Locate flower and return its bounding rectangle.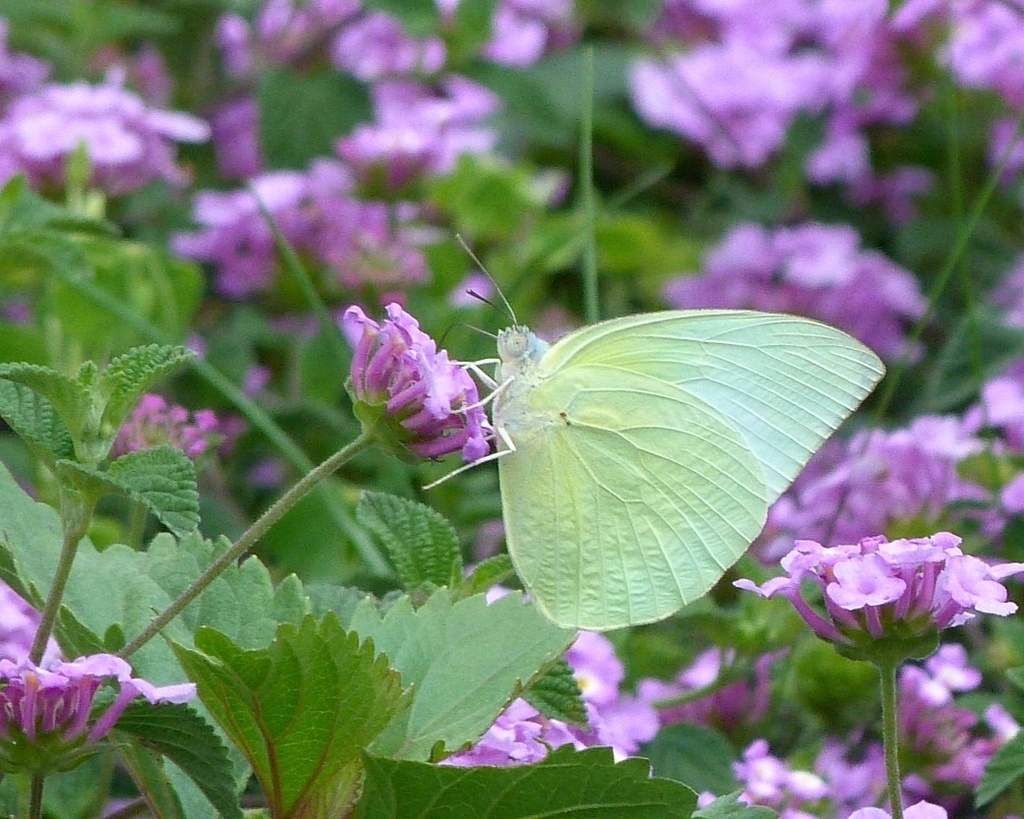
501,0,574,26.
